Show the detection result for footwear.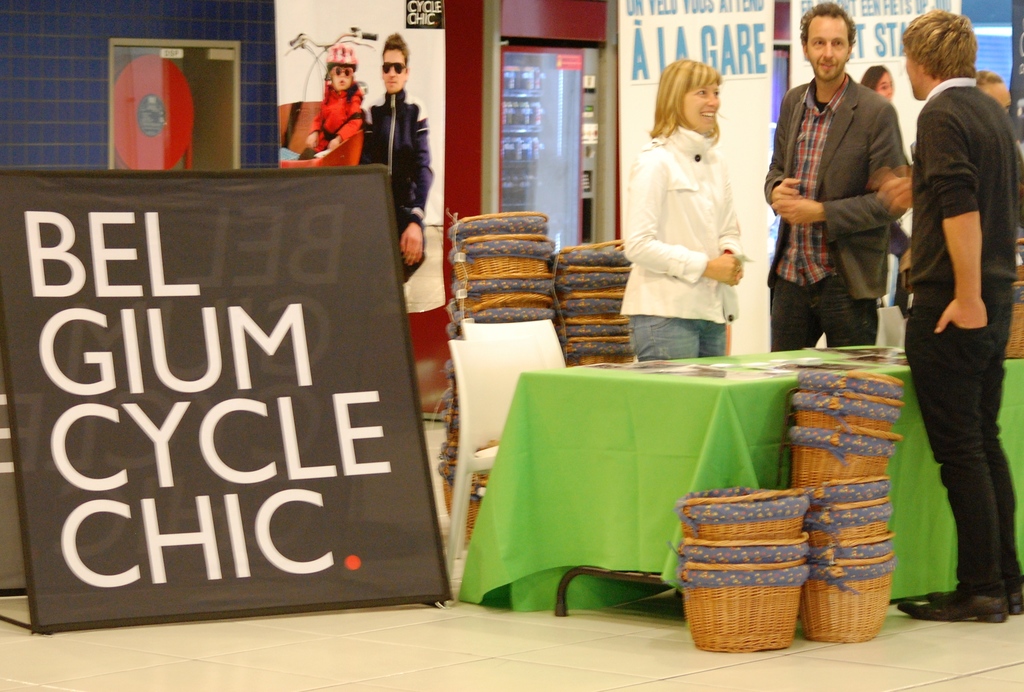
BBox(900, 587, 1005, 631).
